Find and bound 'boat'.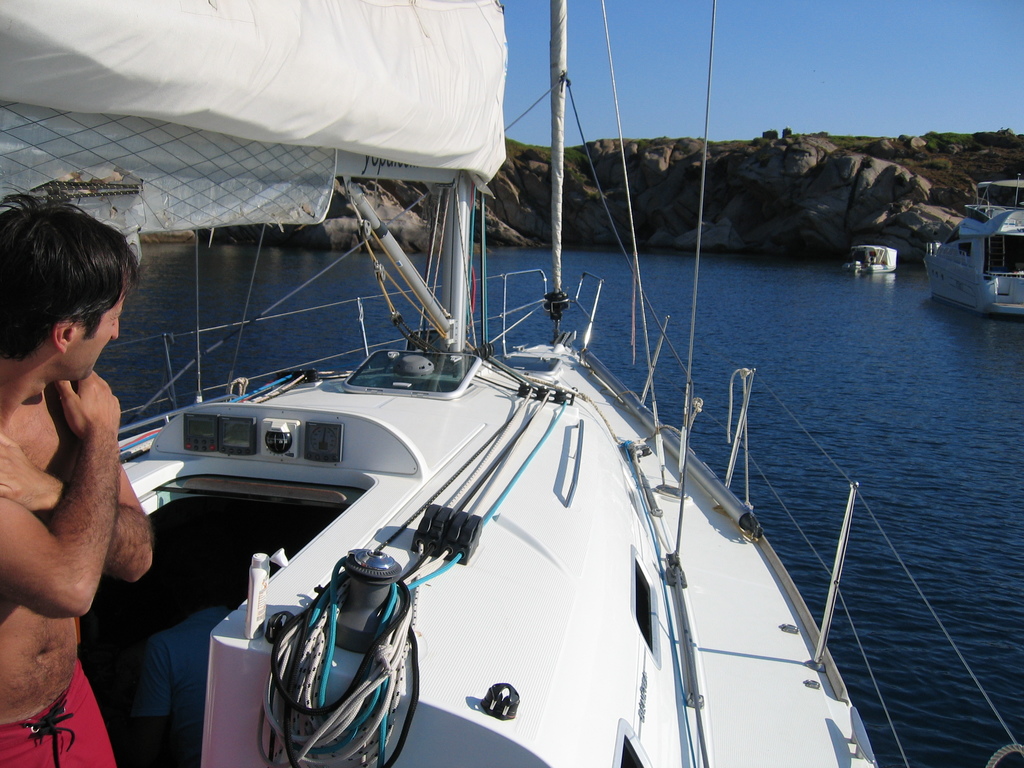
Bound: <bbox>0, 0, 1023, 766</bbox>.
